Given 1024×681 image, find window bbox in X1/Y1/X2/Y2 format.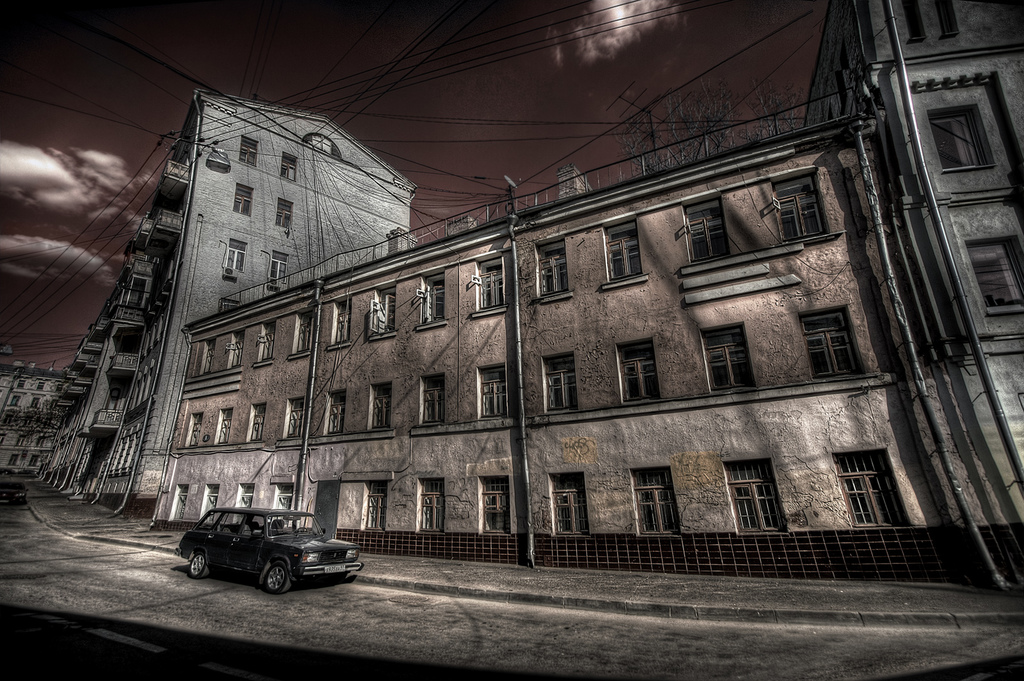
220/407/237/445.
